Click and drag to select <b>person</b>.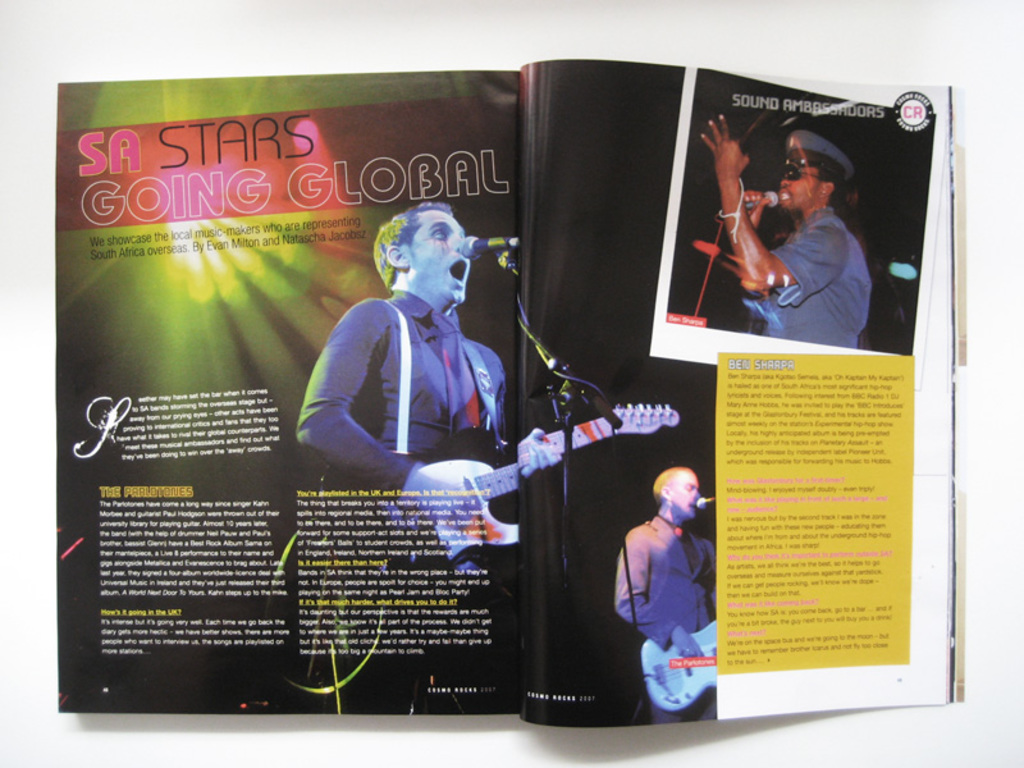
Selection: bbox=(699, 115, 873, 348).
